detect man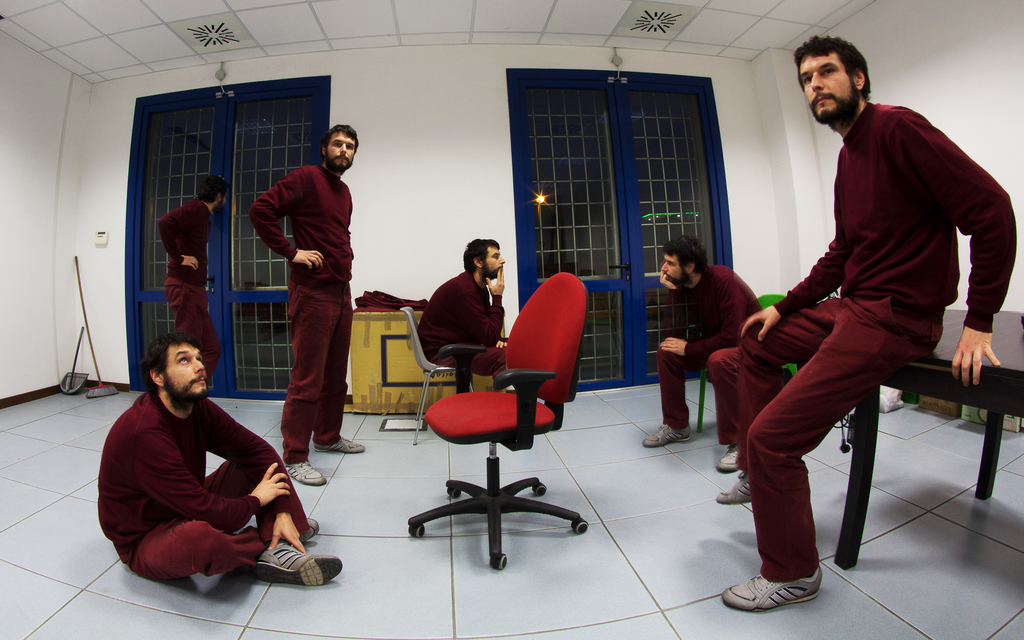
720 38 1021 612
